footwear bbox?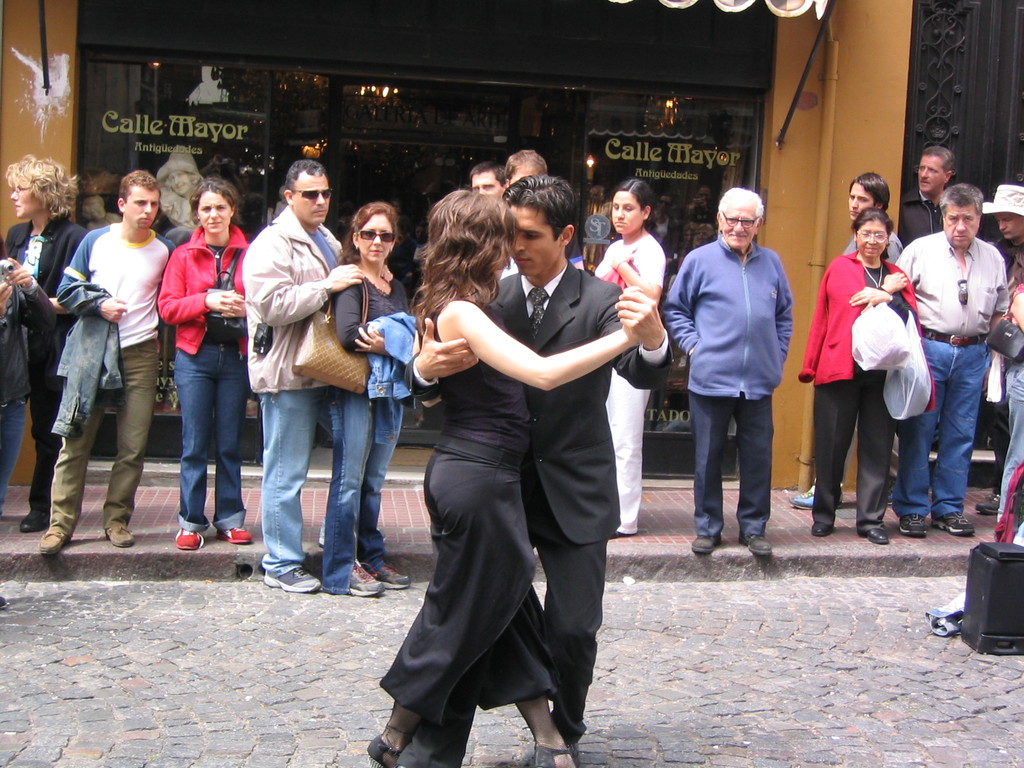
rect(978, 491, 1001, 512)
